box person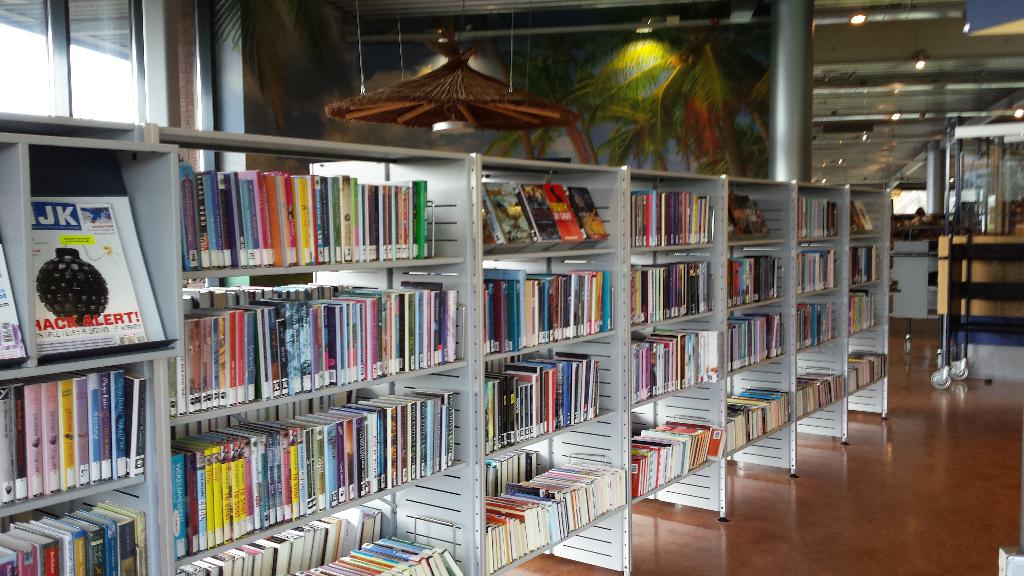
pyautogui.locateOnScreen(908, 205, 927, 228)
